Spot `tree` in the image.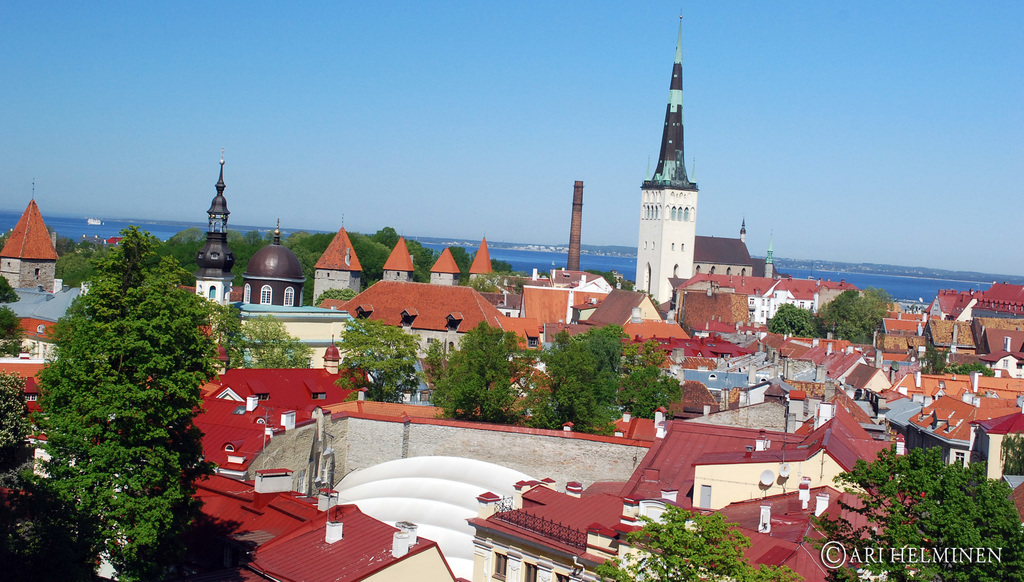
`tree` found at <box>0,302,24,355</box>.
